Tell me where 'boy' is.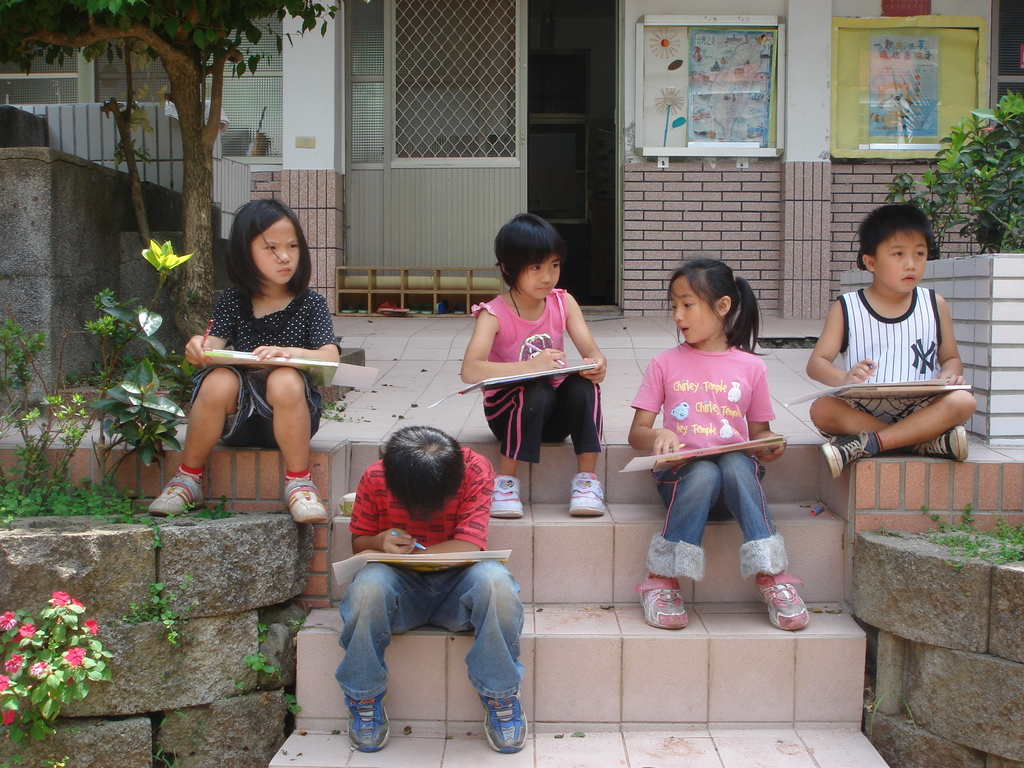
'boy' is at region(804, 208, 979, 483).
